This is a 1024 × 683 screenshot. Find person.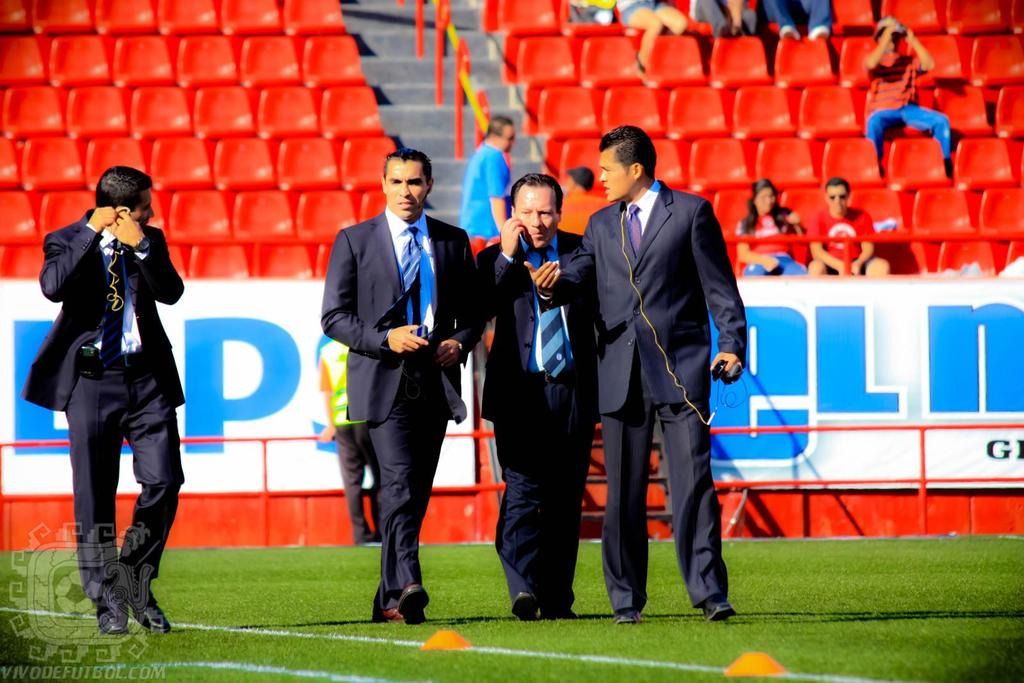
Bounding box: x1=806, y1=180, x2=890, y2=281.
